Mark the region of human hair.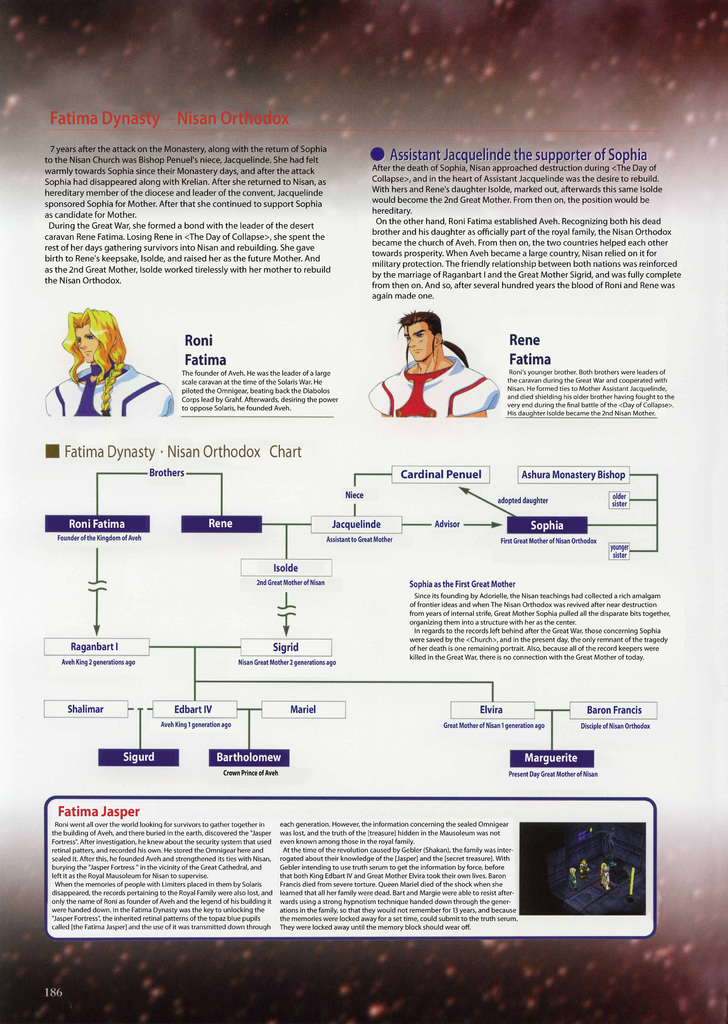
Region: select_region(51, 303, 129, 389).
